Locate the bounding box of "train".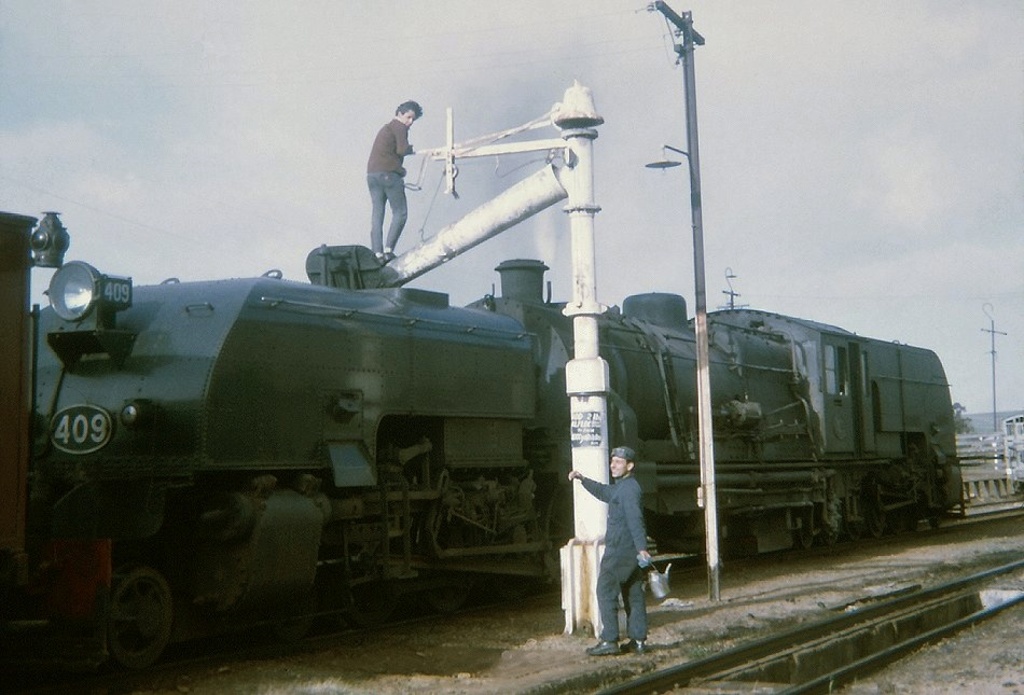
Bounding box: <box>0,209,966,694</box>.
